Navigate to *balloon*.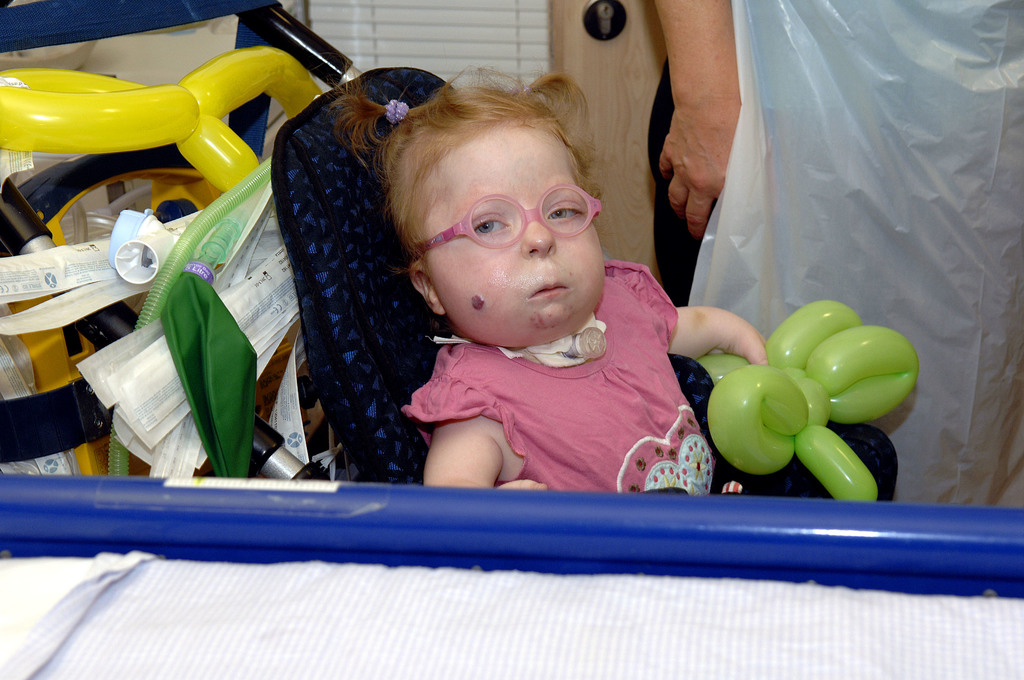
Navigation target: 696, 298, 917, 498.
